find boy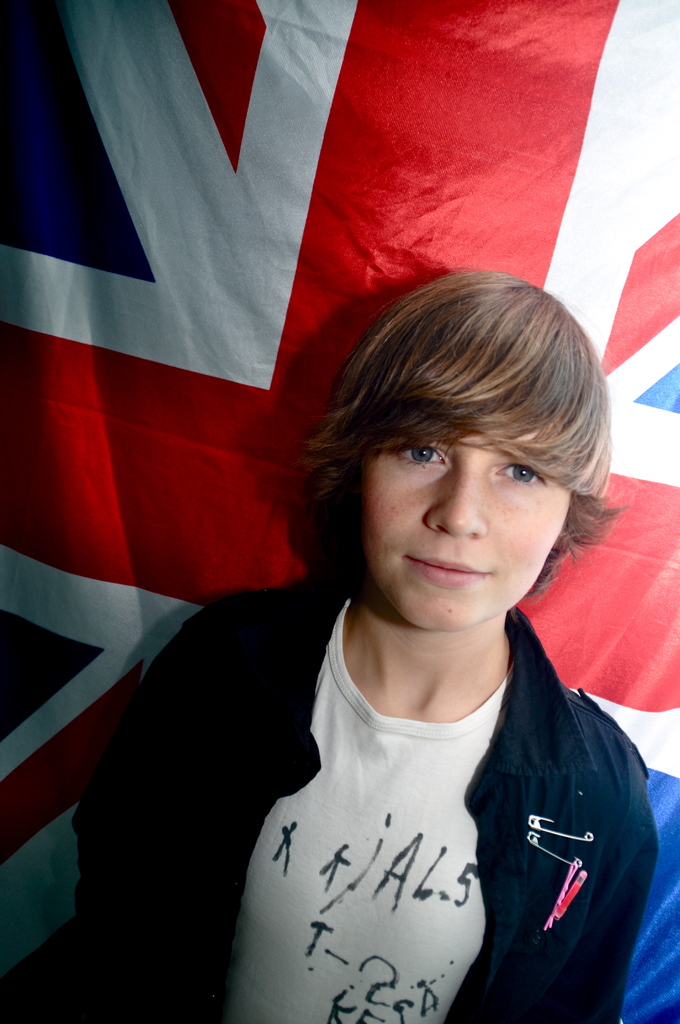
detection(61, 267, 661, 1023)
